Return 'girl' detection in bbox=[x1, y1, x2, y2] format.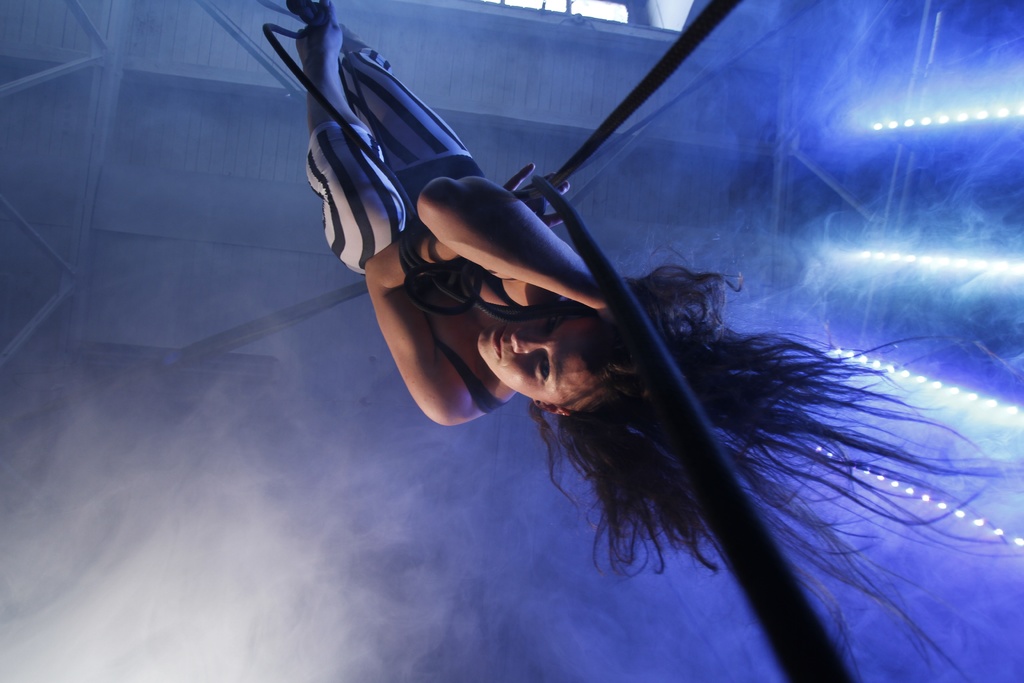
bbox=[289, 0, 1023, 679].
